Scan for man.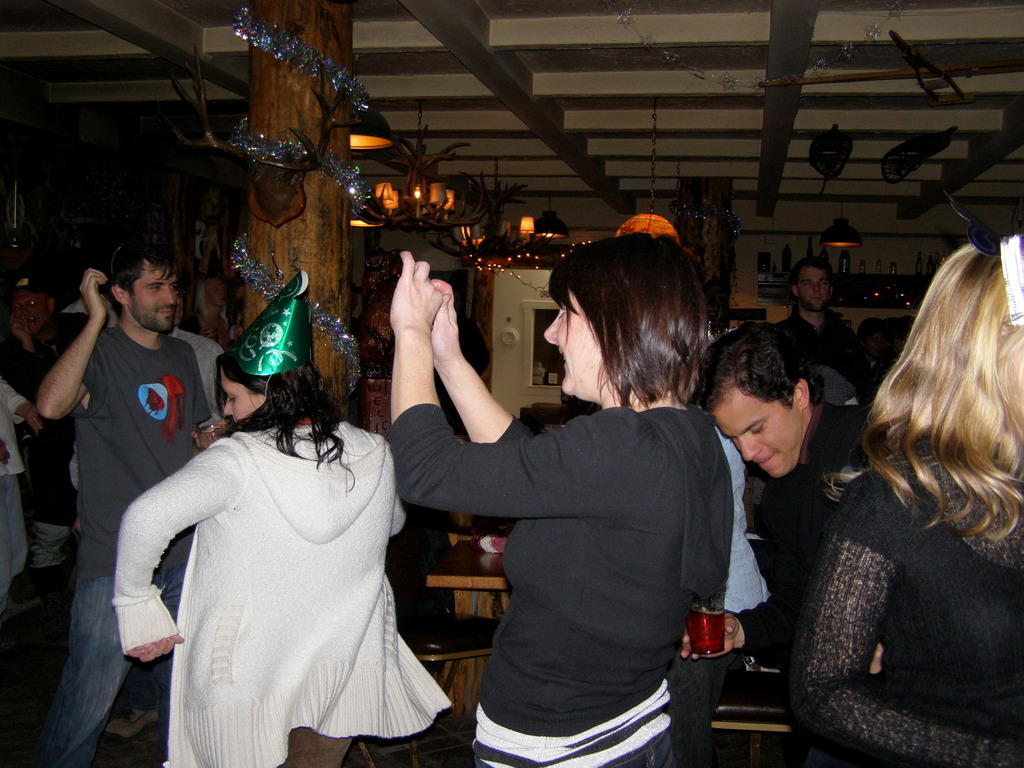
Scan result: {"left": 690, "top": 319, "right": 891, "bottom": 671}.
